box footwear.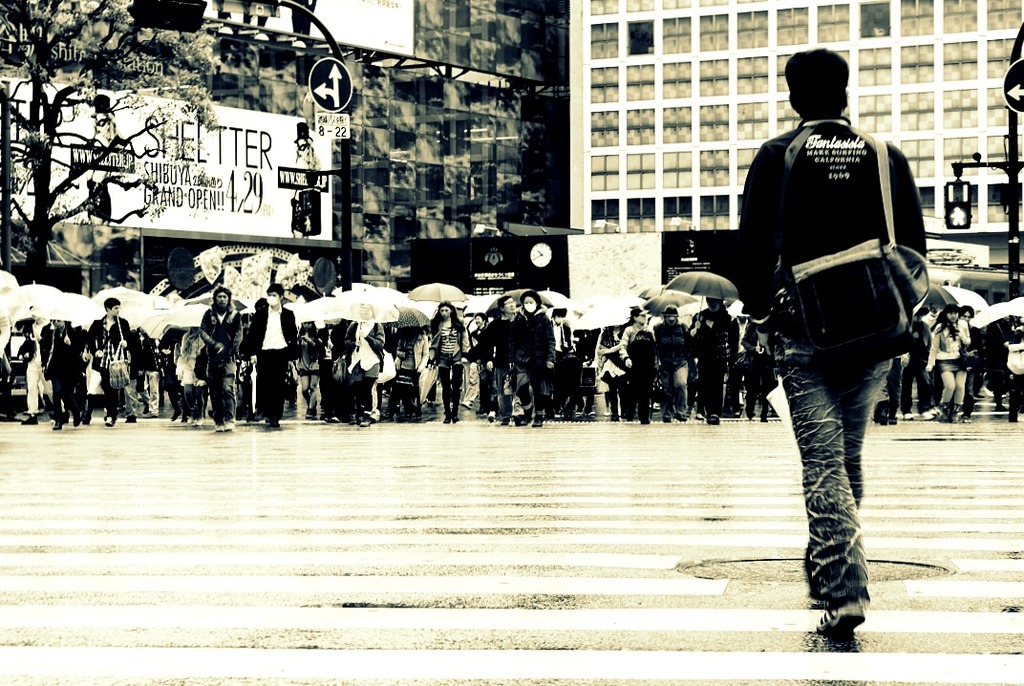
(216, 422, 223, 434).
